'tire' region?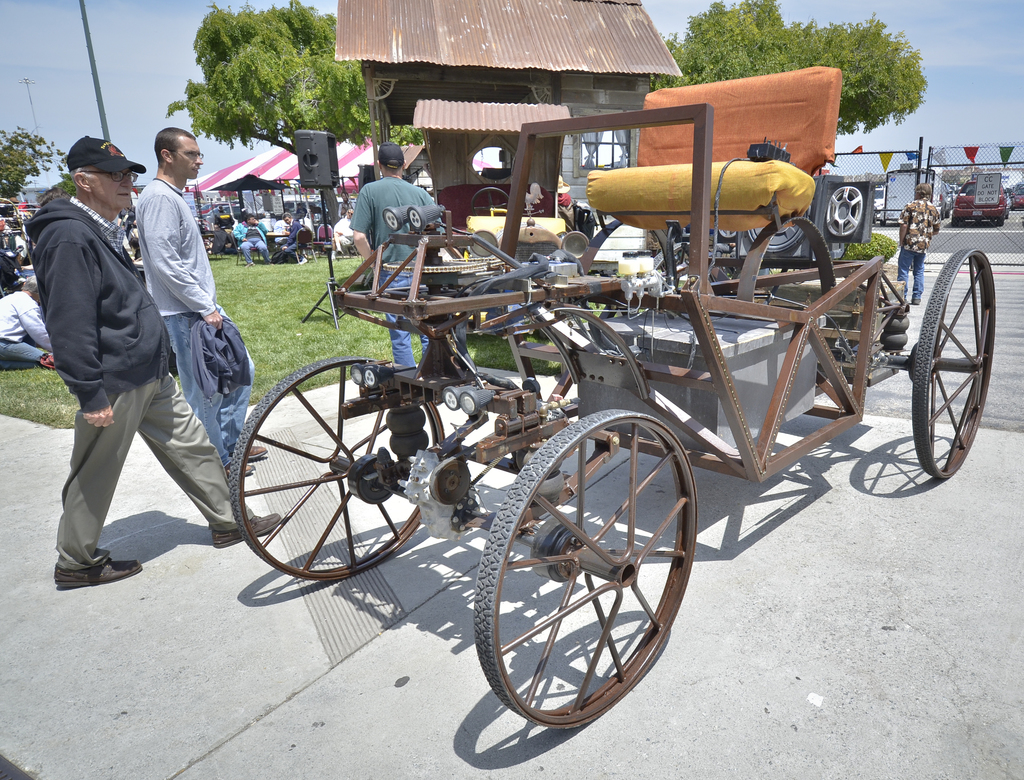
bbox=[1005, 206, 1011, 219]
